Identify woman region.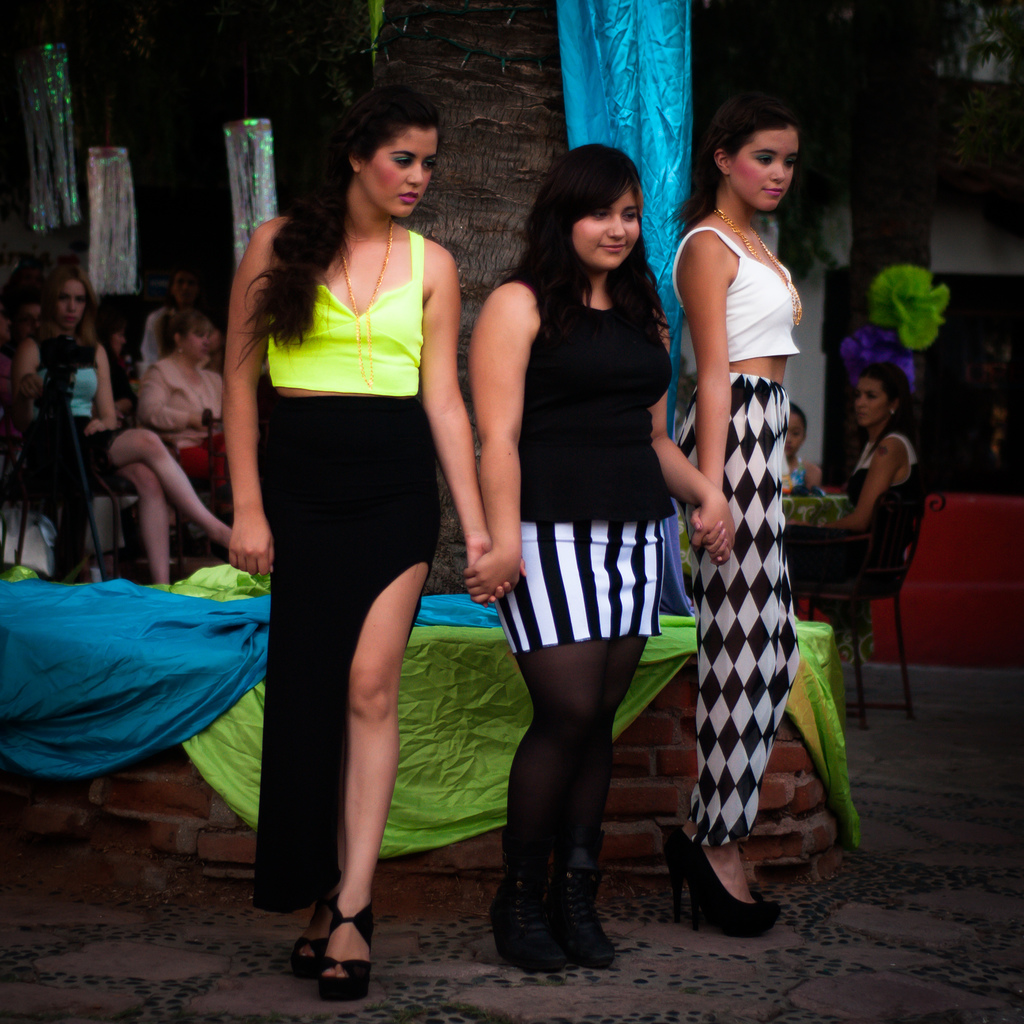
Region: <box>652,104,818,944</box>.
